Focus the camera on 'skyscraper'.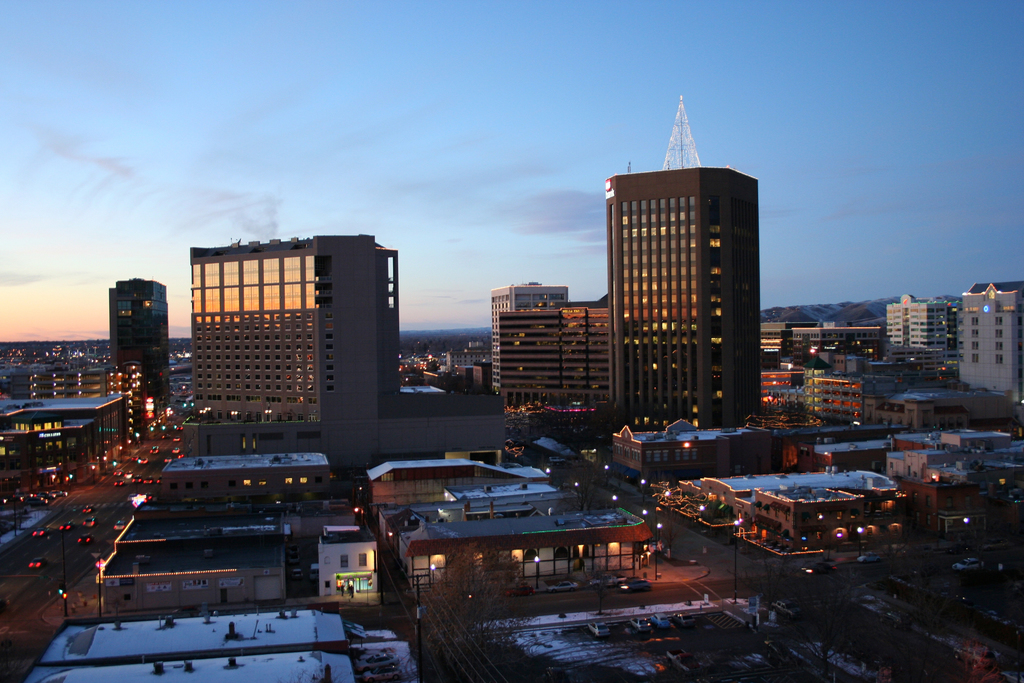
Focus region: x1=607 y1=169 x2=763 y2=429.
